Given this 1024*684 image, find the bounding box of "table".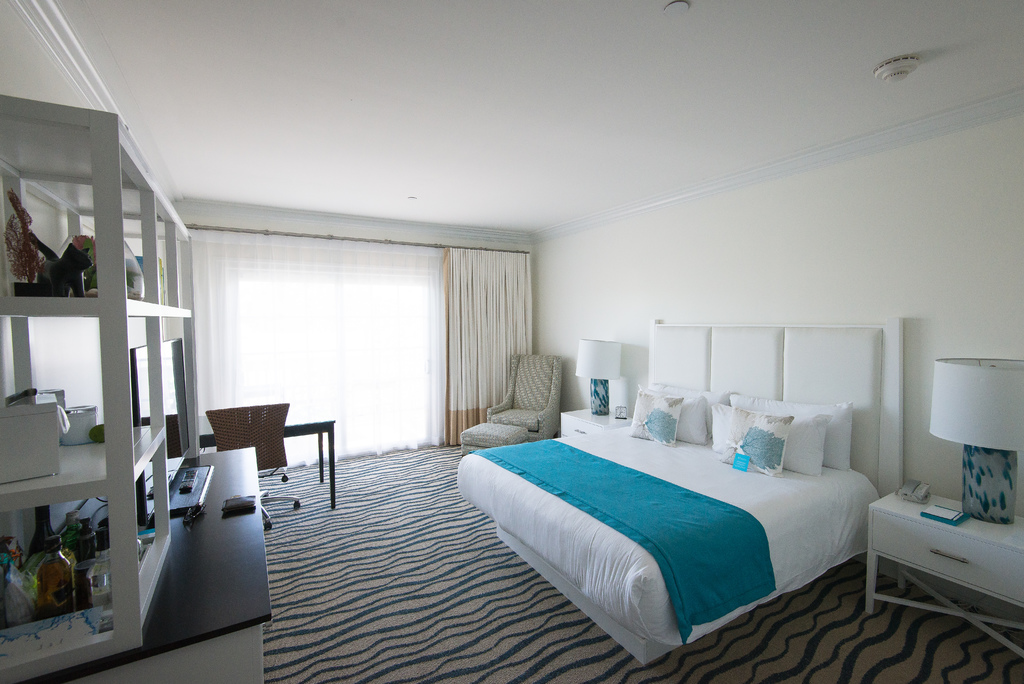
{"x1": 186, "y1": 421, "x2": 353, "y2": 508}.
